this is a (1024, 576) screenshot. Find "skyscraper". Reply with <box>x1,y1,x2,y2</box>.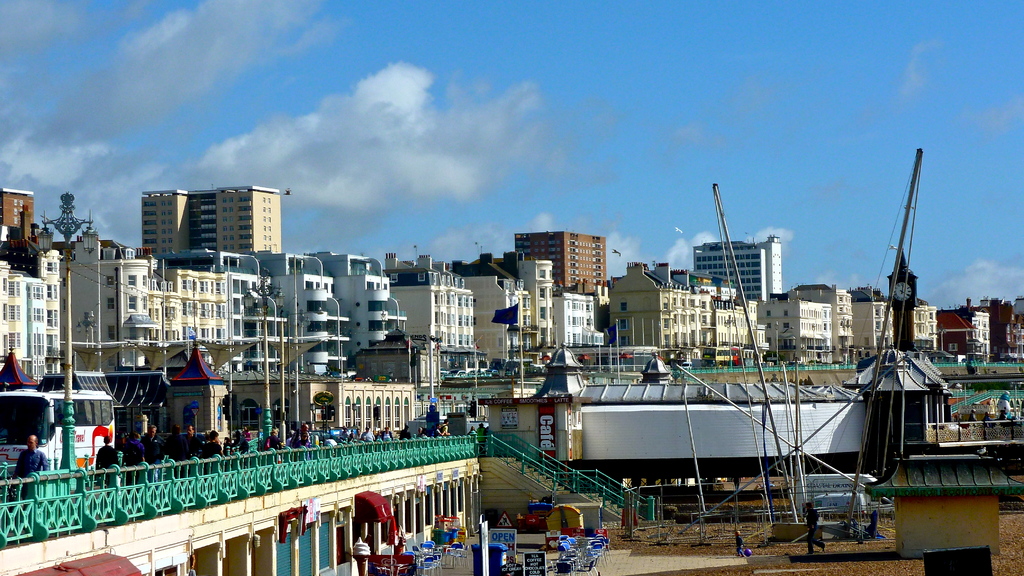
<box>694,234,790,309</box>.
